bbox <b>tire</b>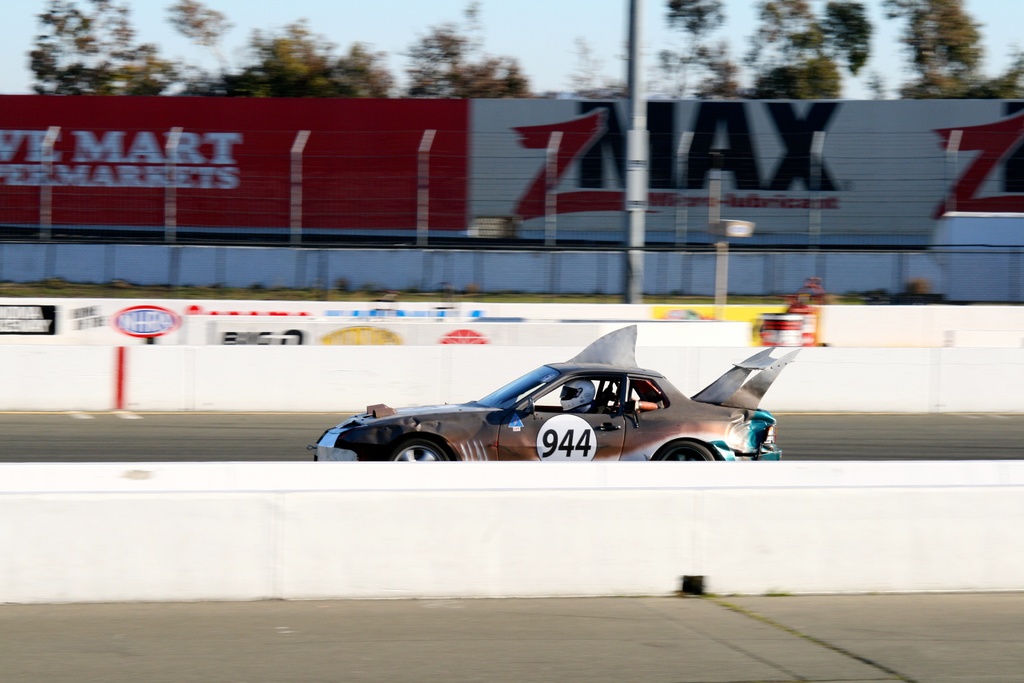
locate(662, 440, 715, 461)
